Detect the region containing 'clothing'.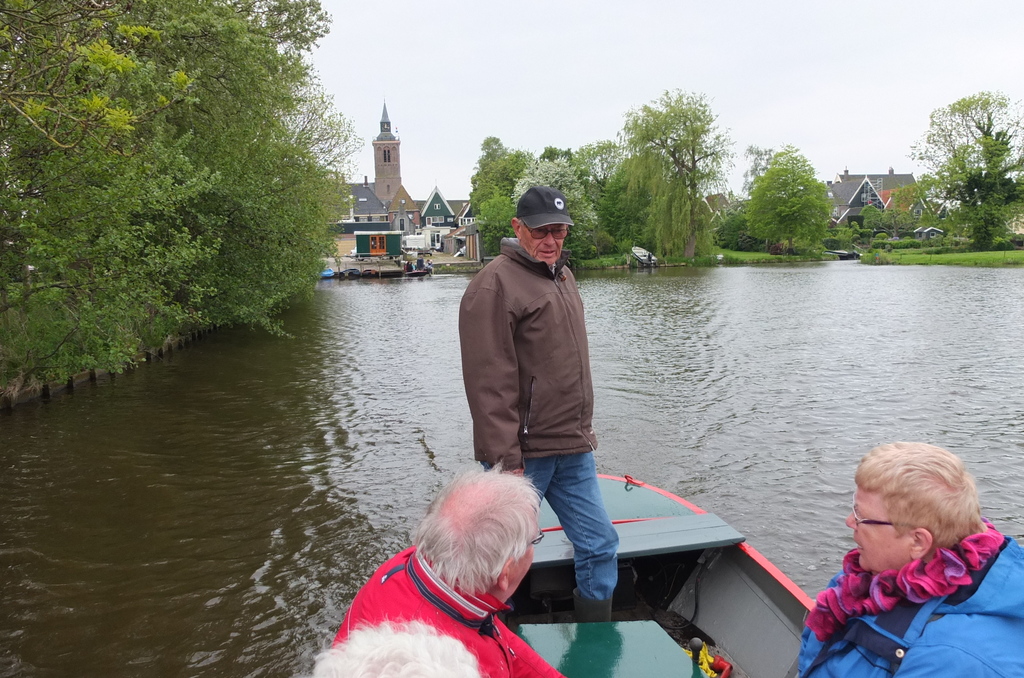
(310, 544, 568, 677).
